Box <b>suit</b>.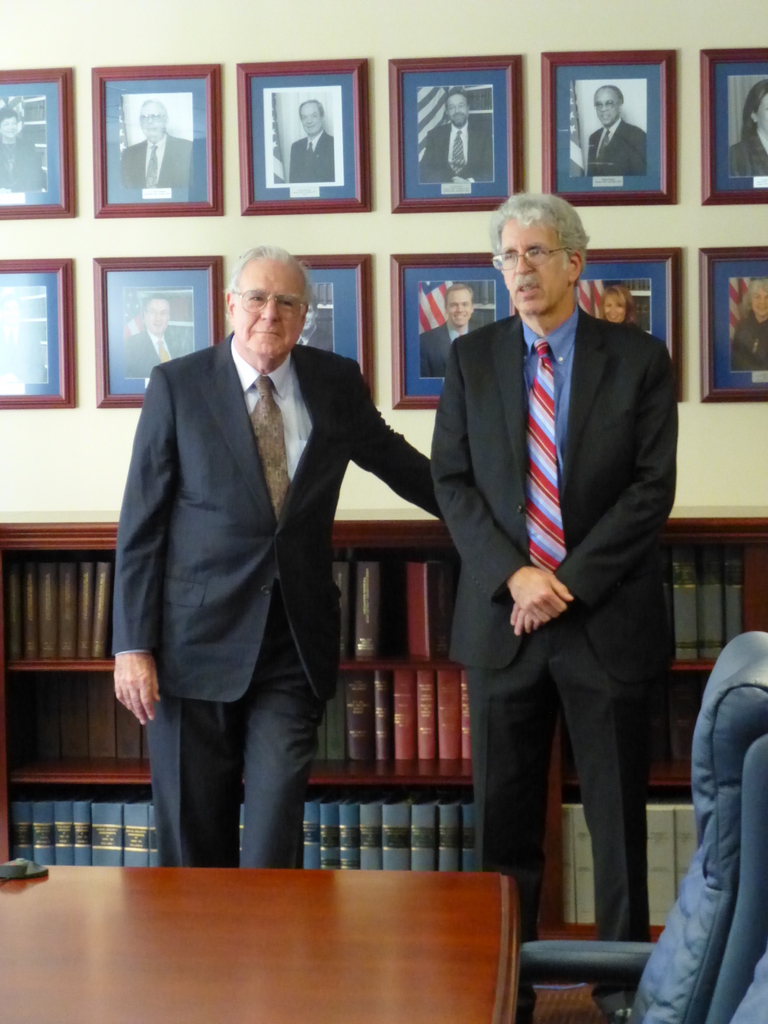
(left=429, top=312, right=675, bottom=1011).
